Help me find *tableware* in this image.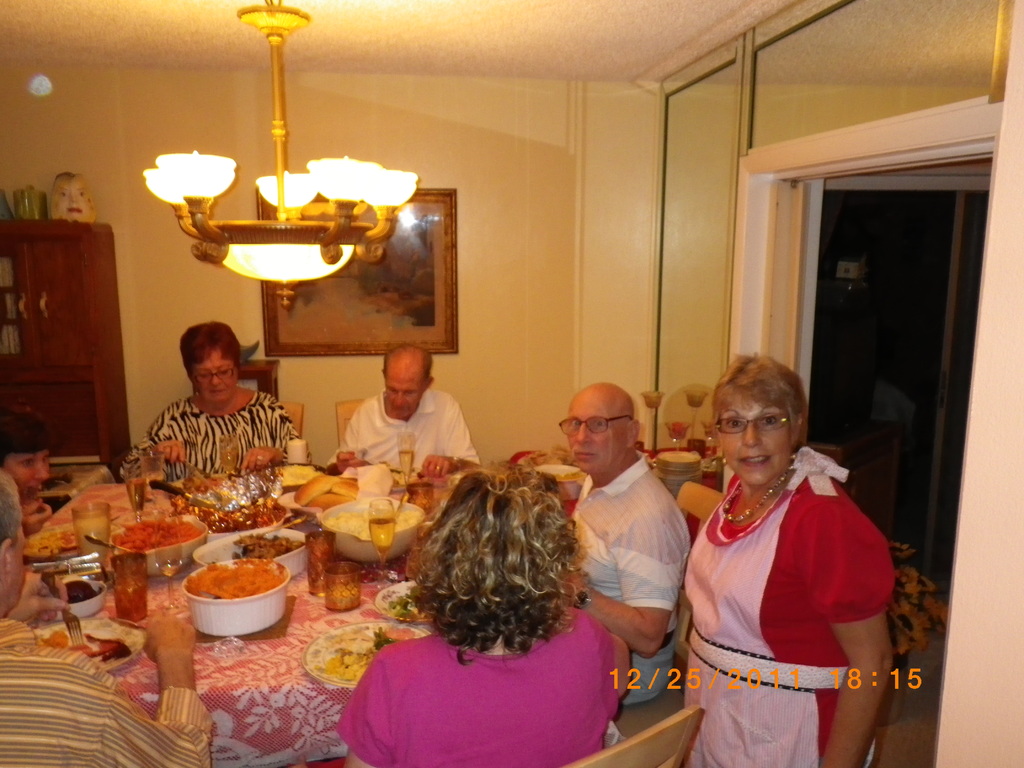
Found it: x1=301, y1=524, x2=342, y2=596.
